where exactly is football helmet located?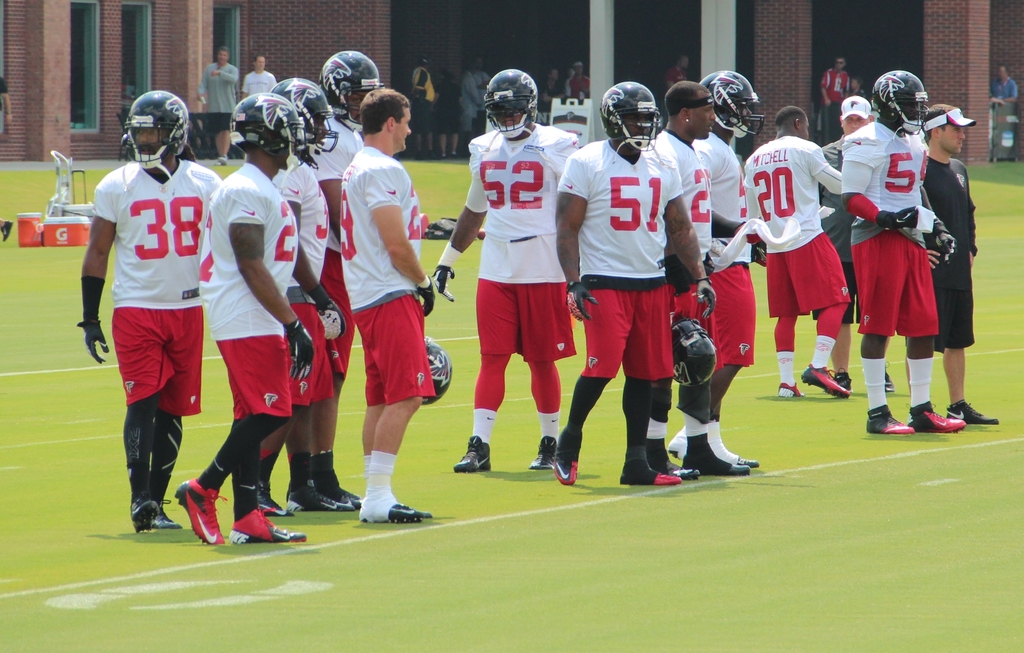
Its bounding box is box=[746, 235, 769, 271].
